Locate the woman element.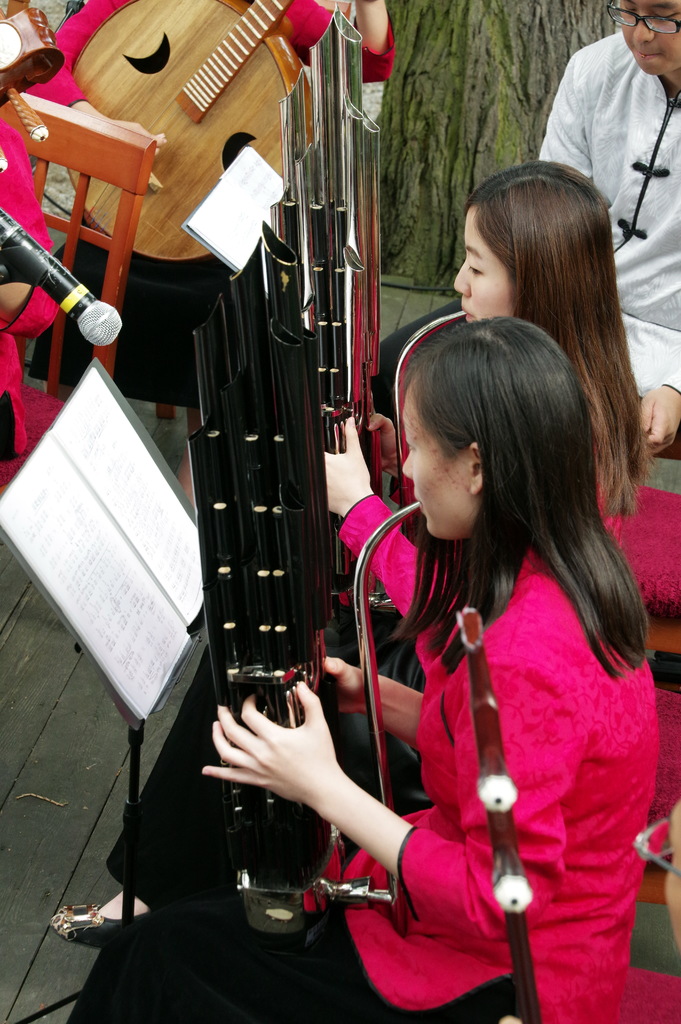
Element bbox: <bbox>47, 160, 671, 942</bbox>.
